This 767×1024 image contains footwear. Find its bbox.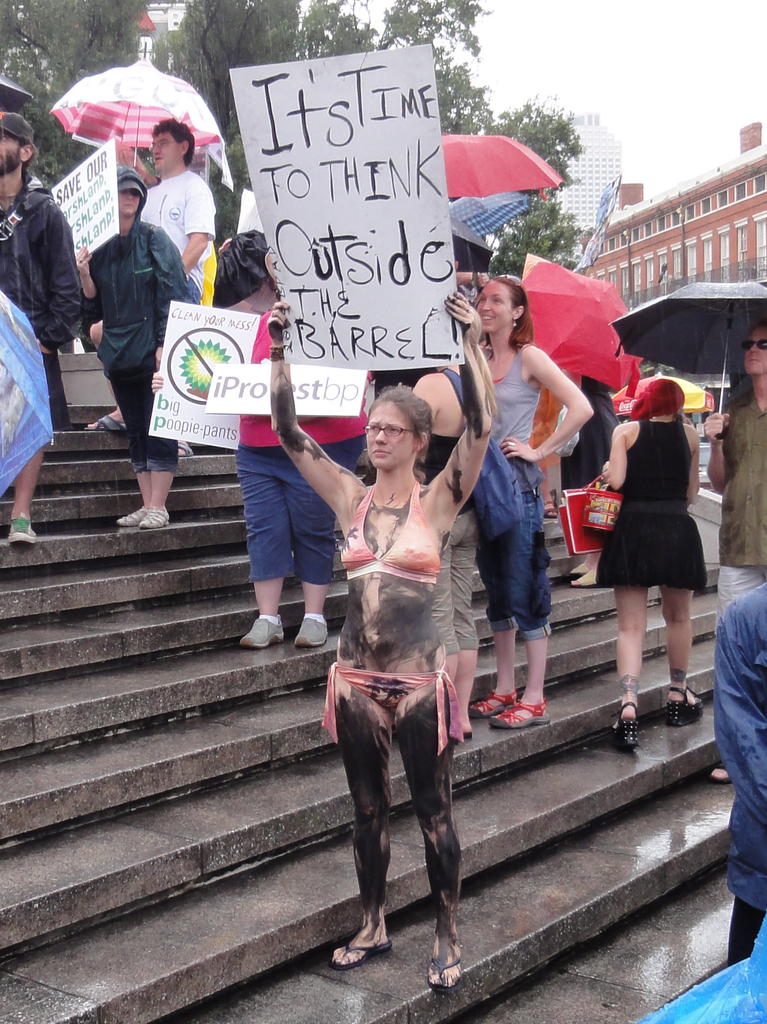
<box>469,682,518,720</box>.
